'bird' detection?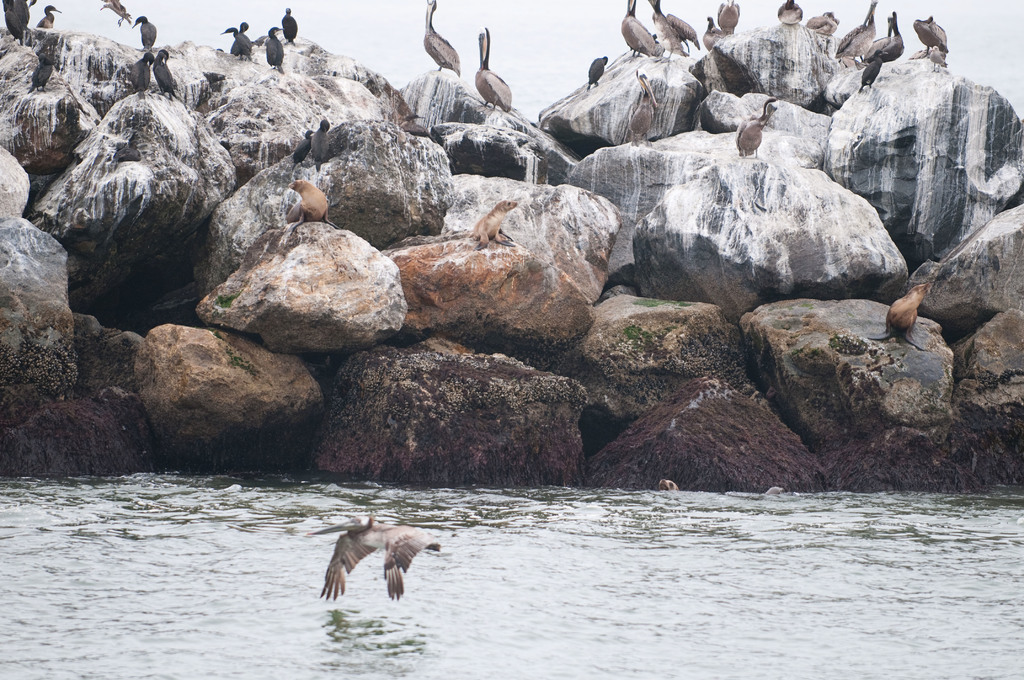
select_region(627, 67, 657, 149)
